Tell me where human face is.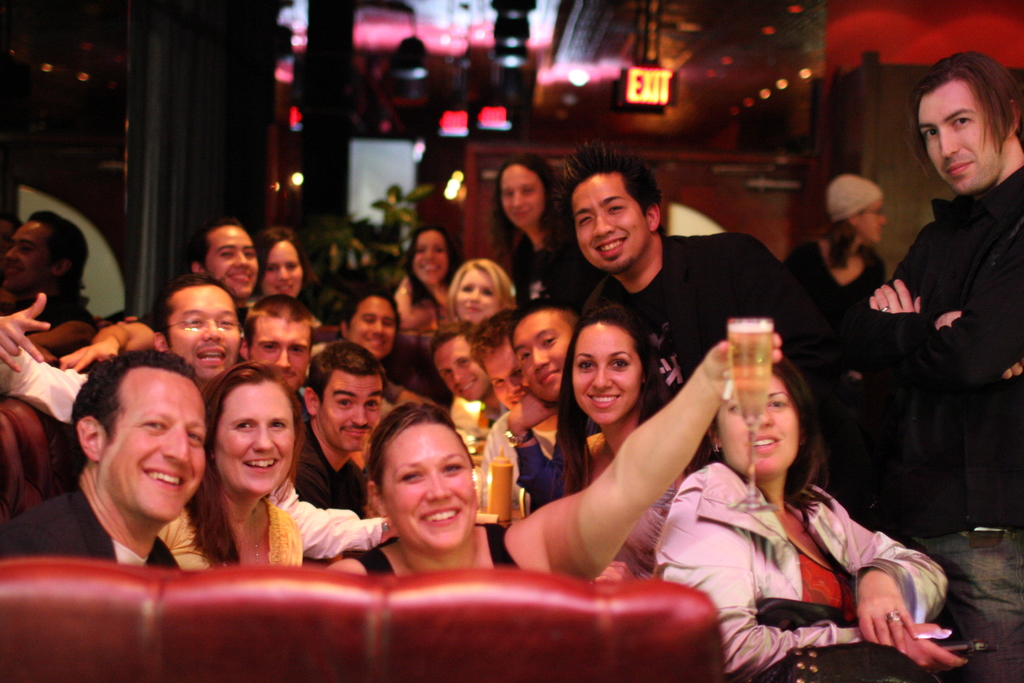
human face is at [x1=349, y1=299, x2=395, y2=356].
